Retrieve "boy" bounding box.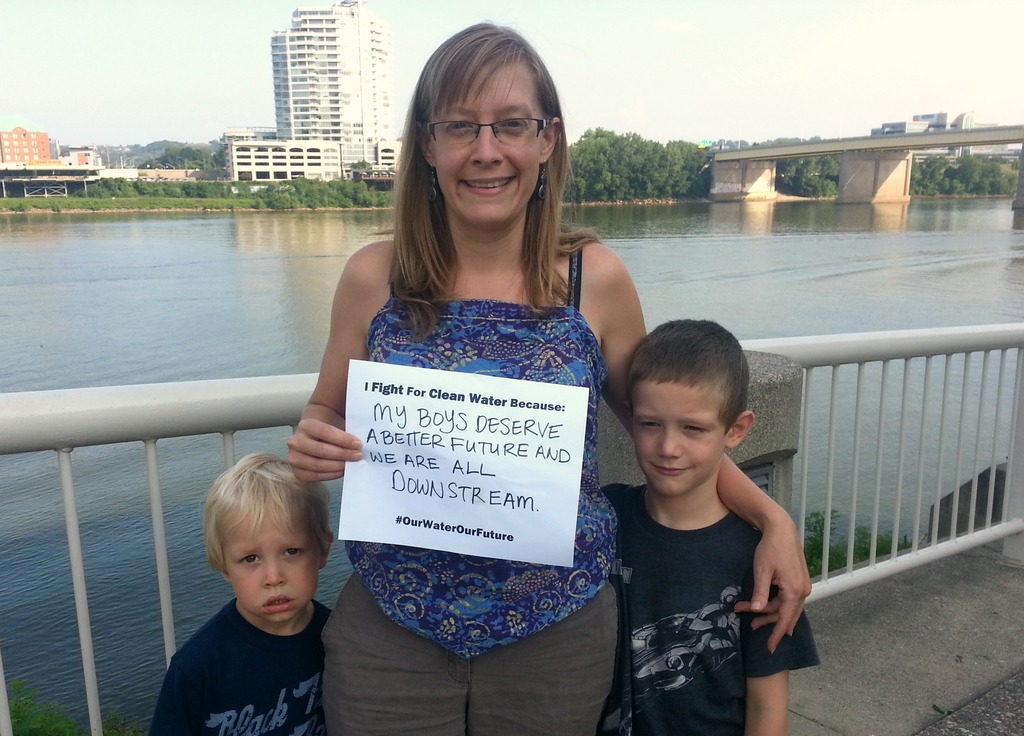
Bounding box: (152,453,341,735).
